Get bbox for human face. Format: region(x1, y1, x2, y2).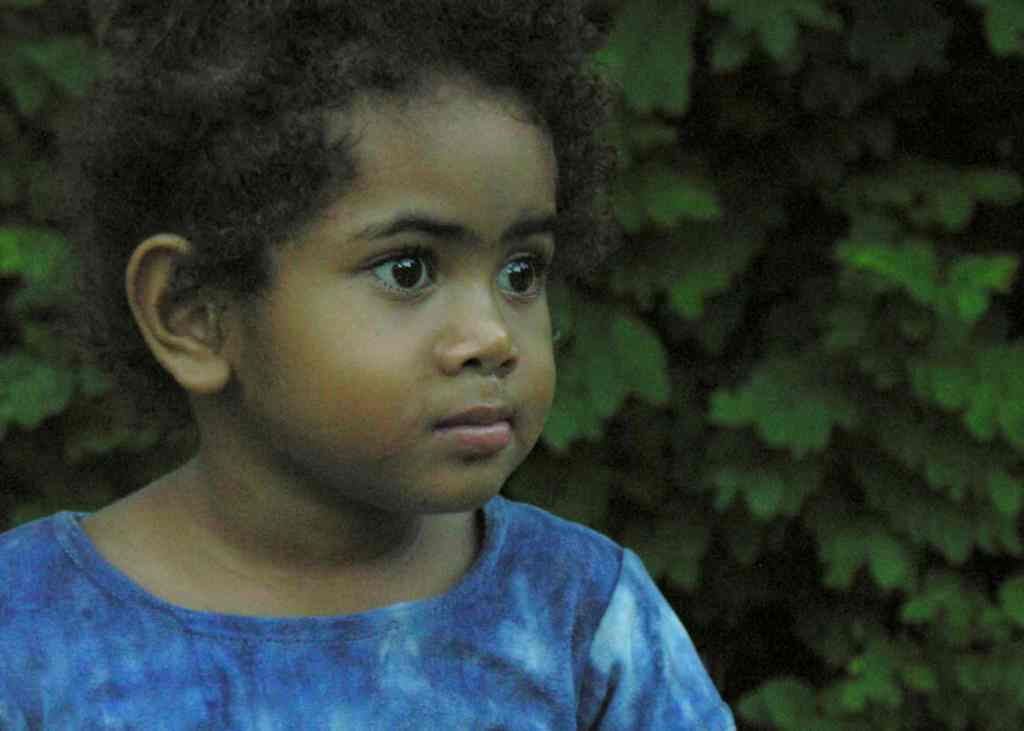
region(227, 60, 552, 515).
